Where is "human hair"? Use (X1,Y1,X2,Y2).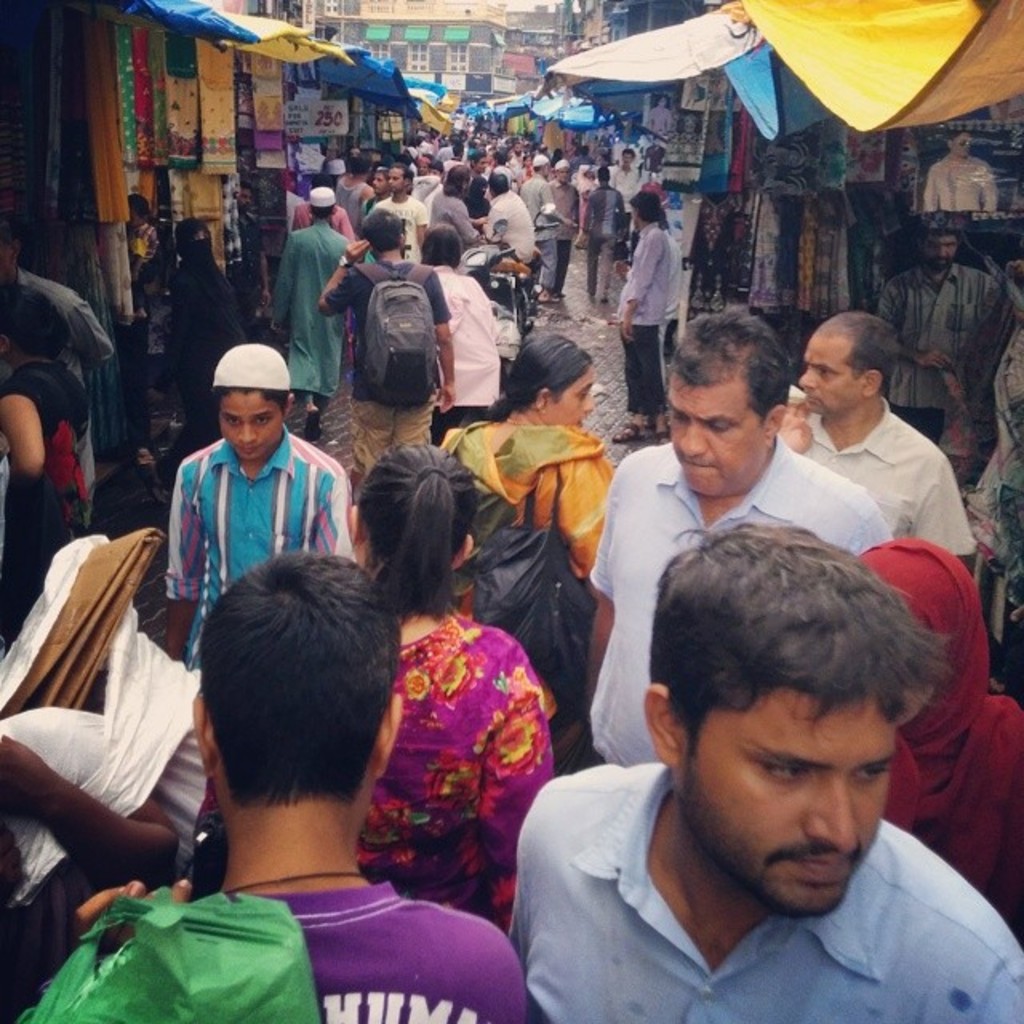
(312,205,336,221).
